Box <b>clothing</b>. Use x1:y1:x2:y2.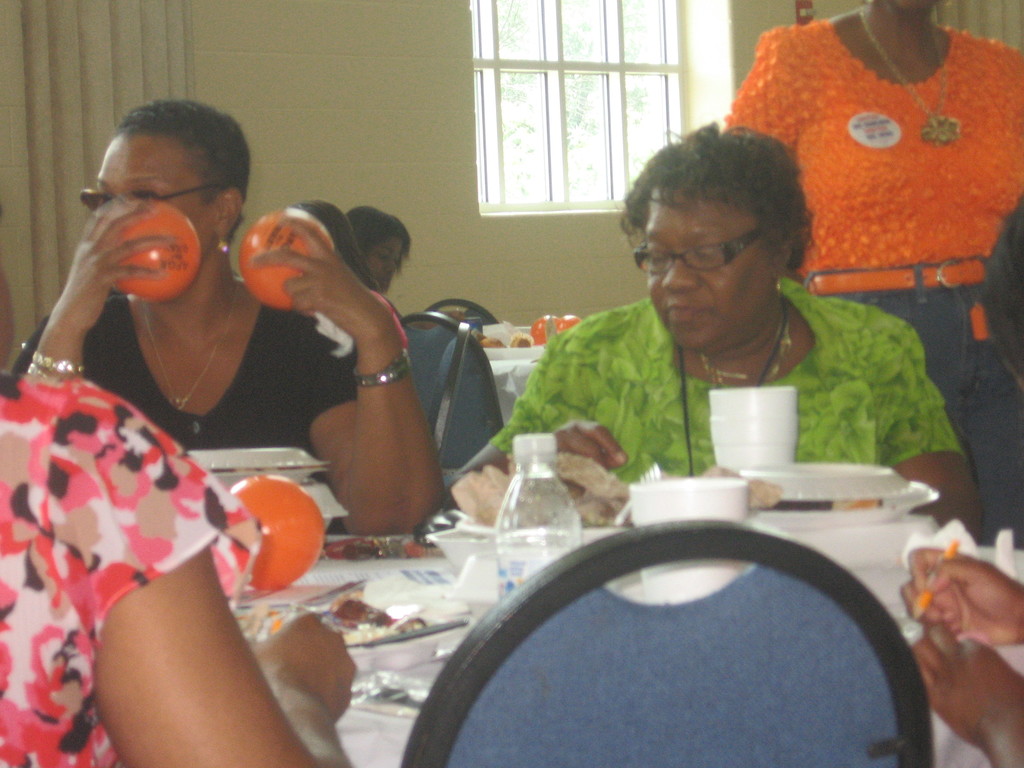
494:277:964:469.
